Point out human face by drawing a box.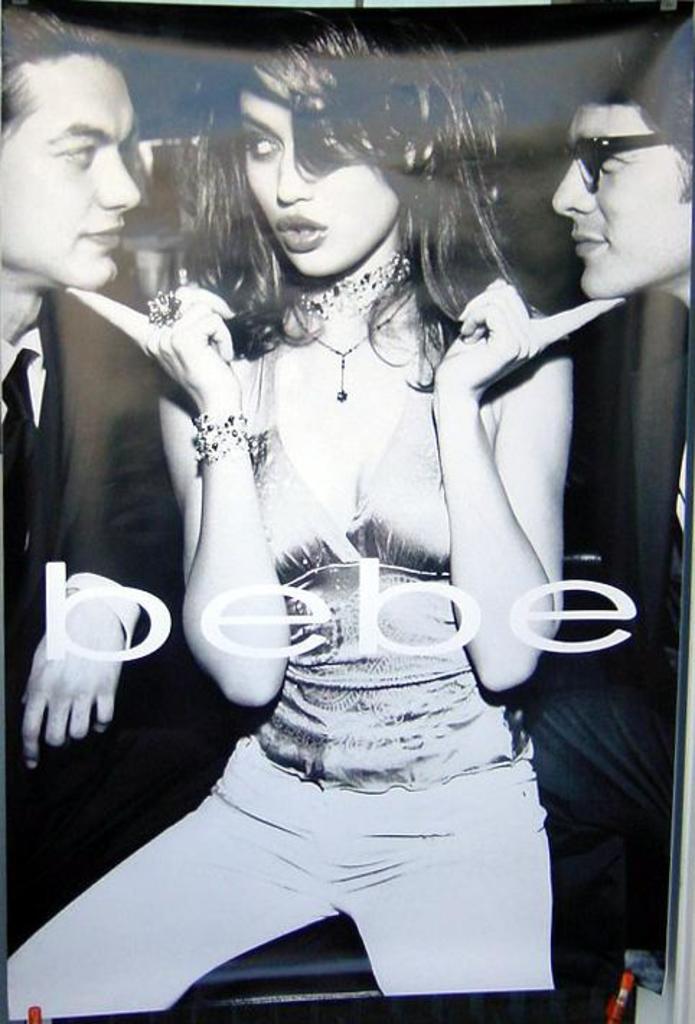
crop(244, 91, 407, 281).
